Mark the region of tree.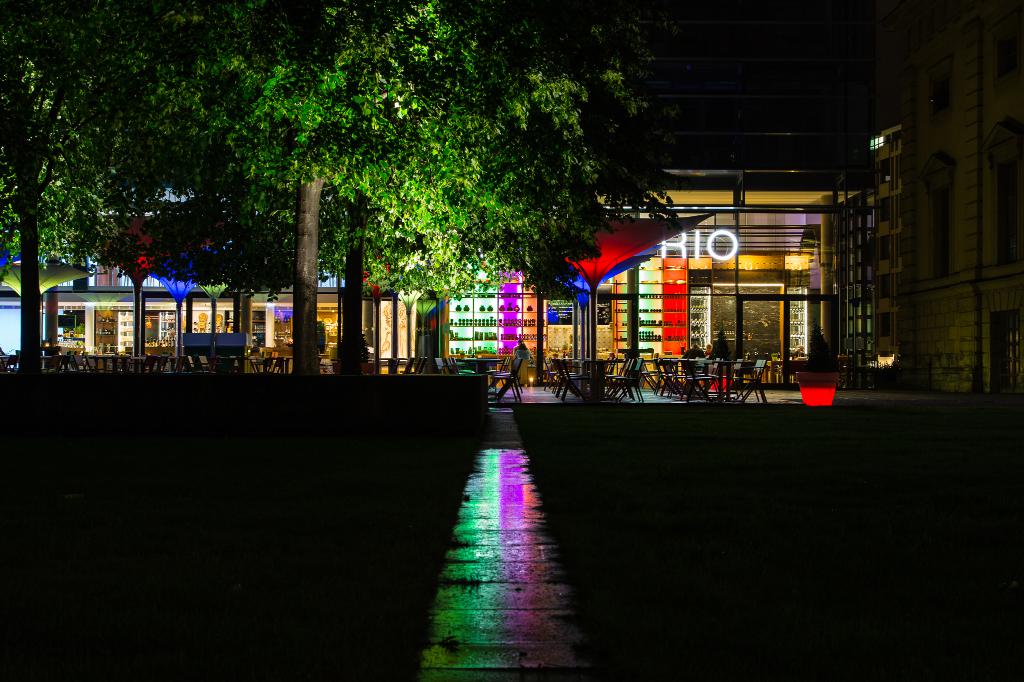
Region: left=90, top=0, right=705, bottom=26.
